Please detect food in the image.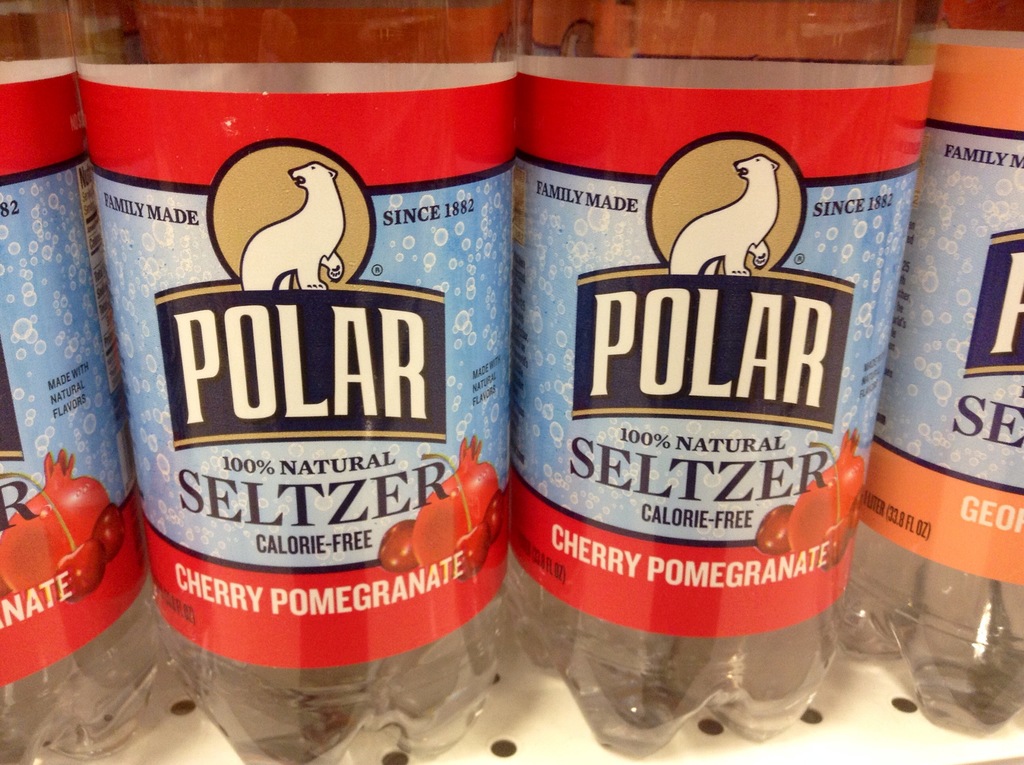
(x1=52, y1=536, x2=106, y2=602).
